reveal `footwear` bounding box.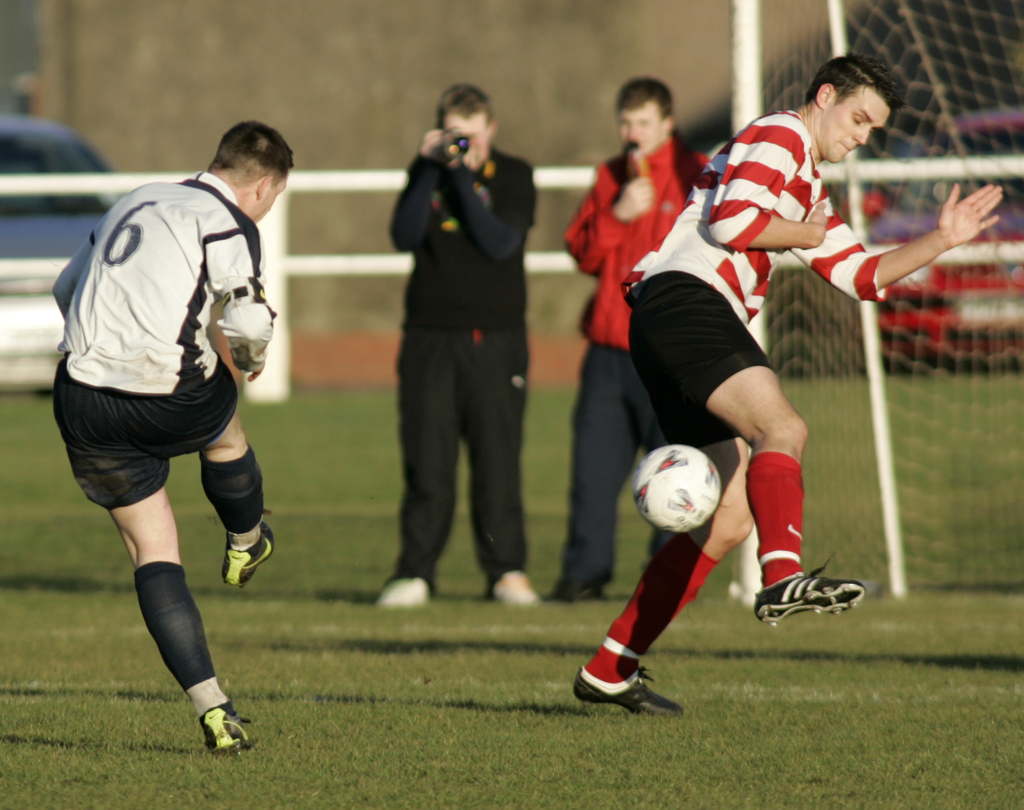
Revealed: 538,576,612,603.
